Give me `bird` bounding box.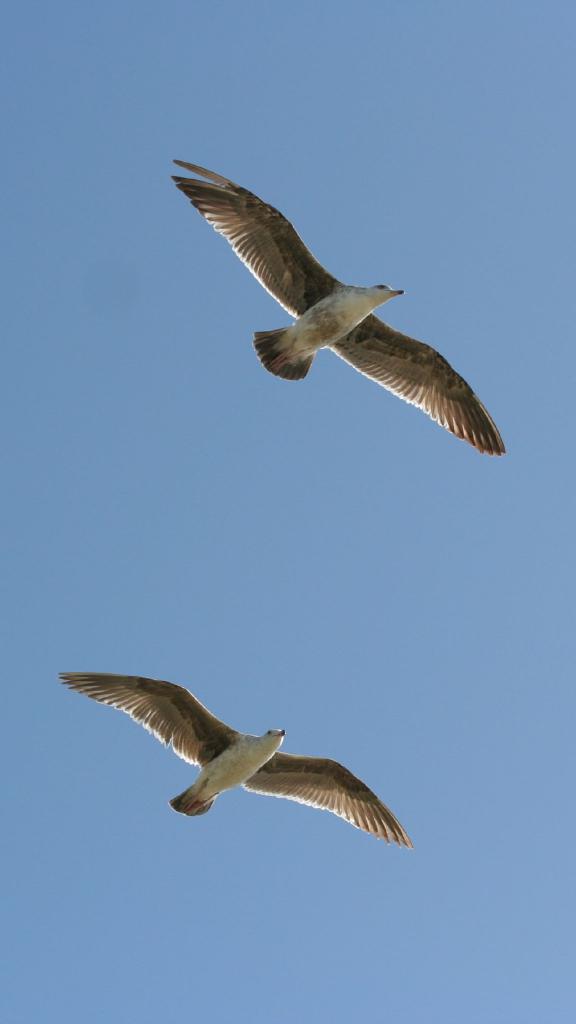
Rect(47, 662, 422, 848).
